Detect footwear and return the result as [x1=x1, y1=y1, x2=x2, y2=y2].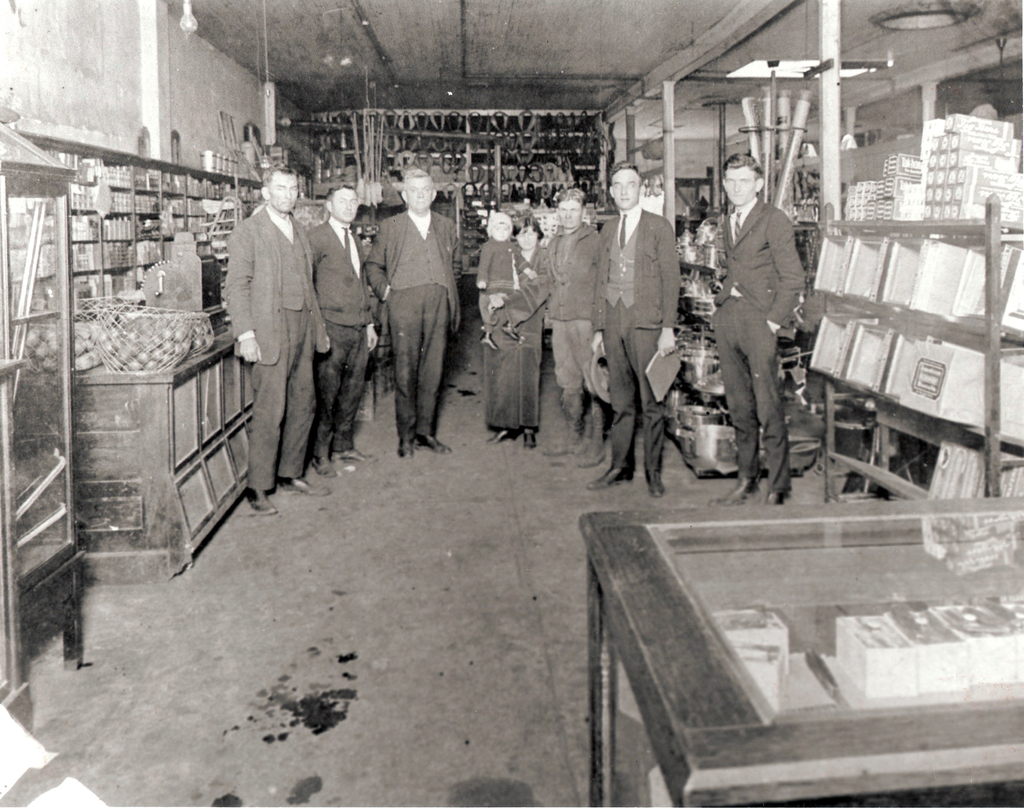
[x1=397, y1=440, x2=411, y2=462].
